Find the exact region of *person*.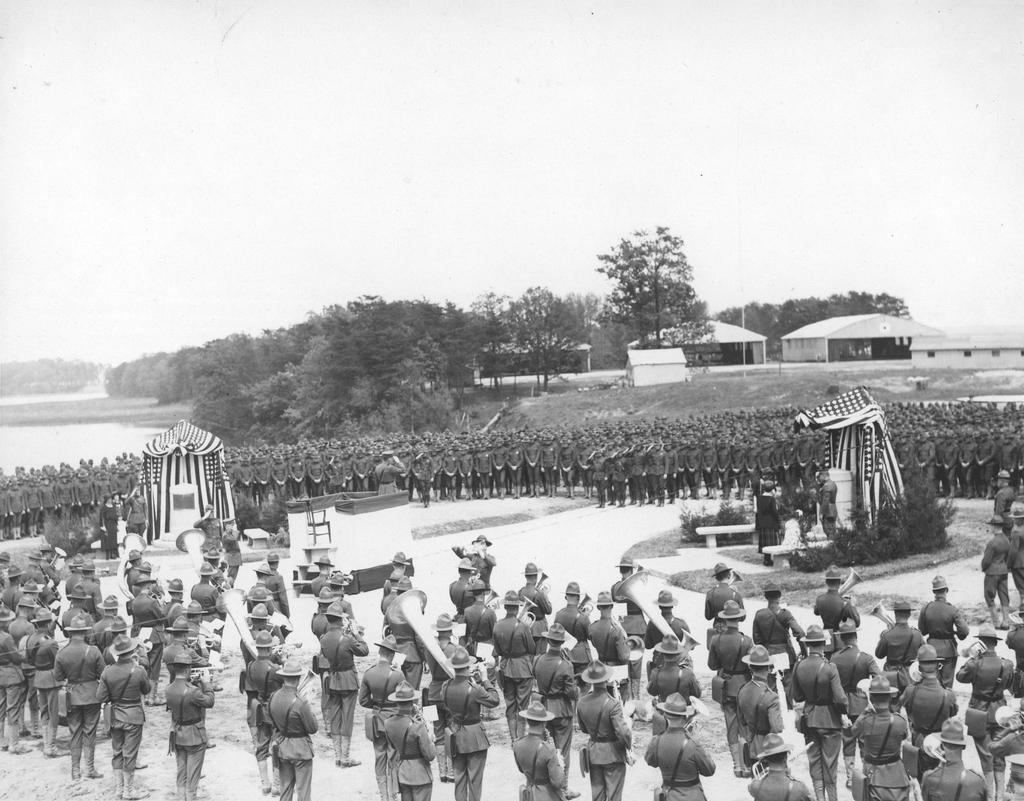
Exact region: Rect(971, 503, 1011, 639).
